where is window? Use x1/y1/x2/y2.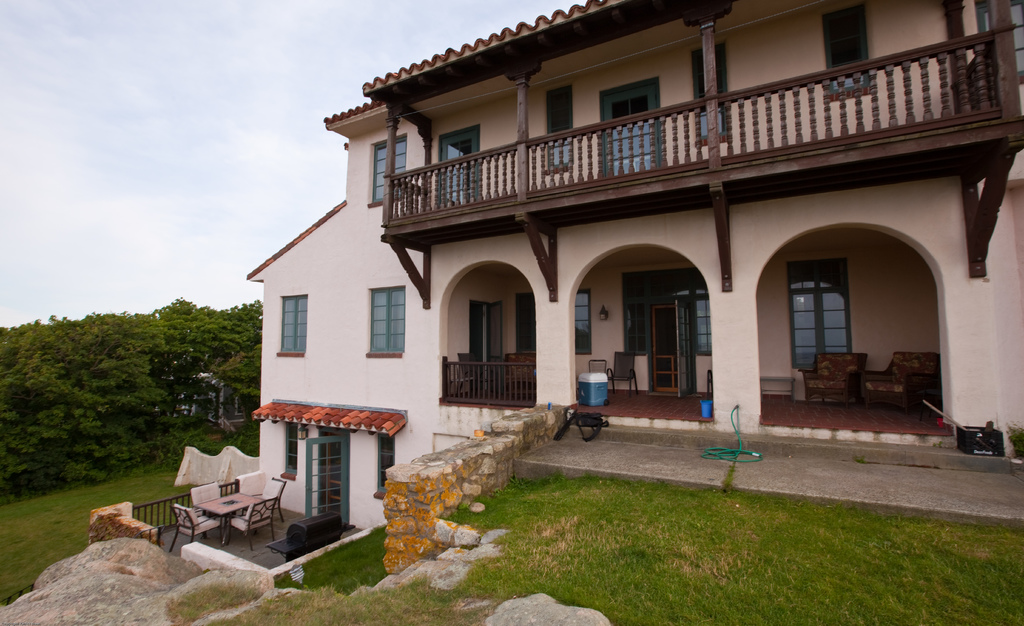
377/436/395/502.
